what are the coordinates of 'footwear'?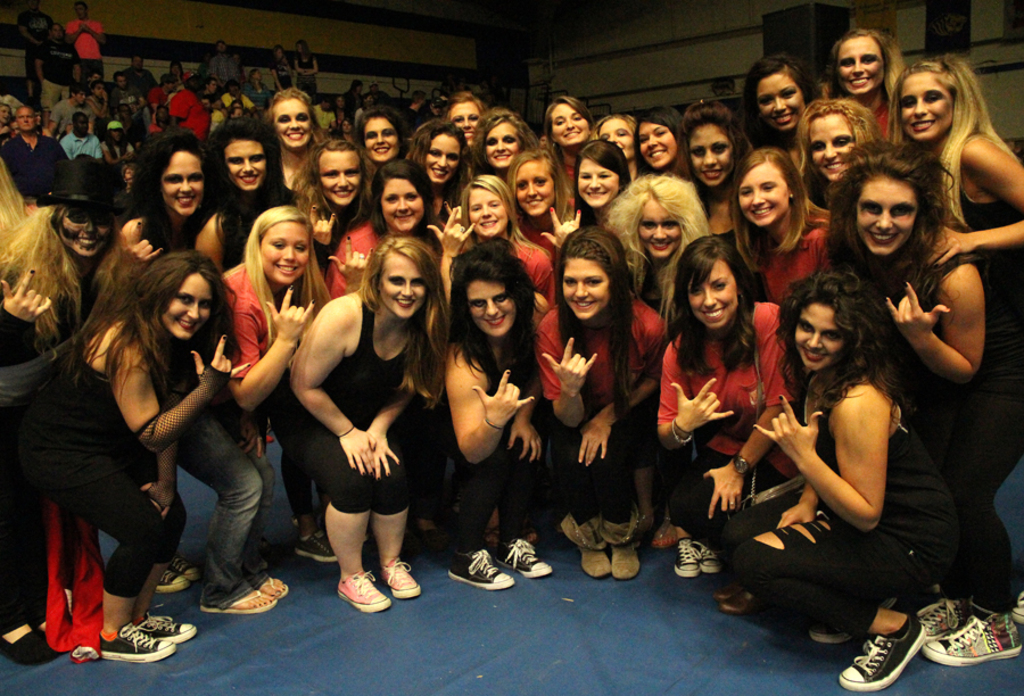
box=[722, 589, 751, 615].
